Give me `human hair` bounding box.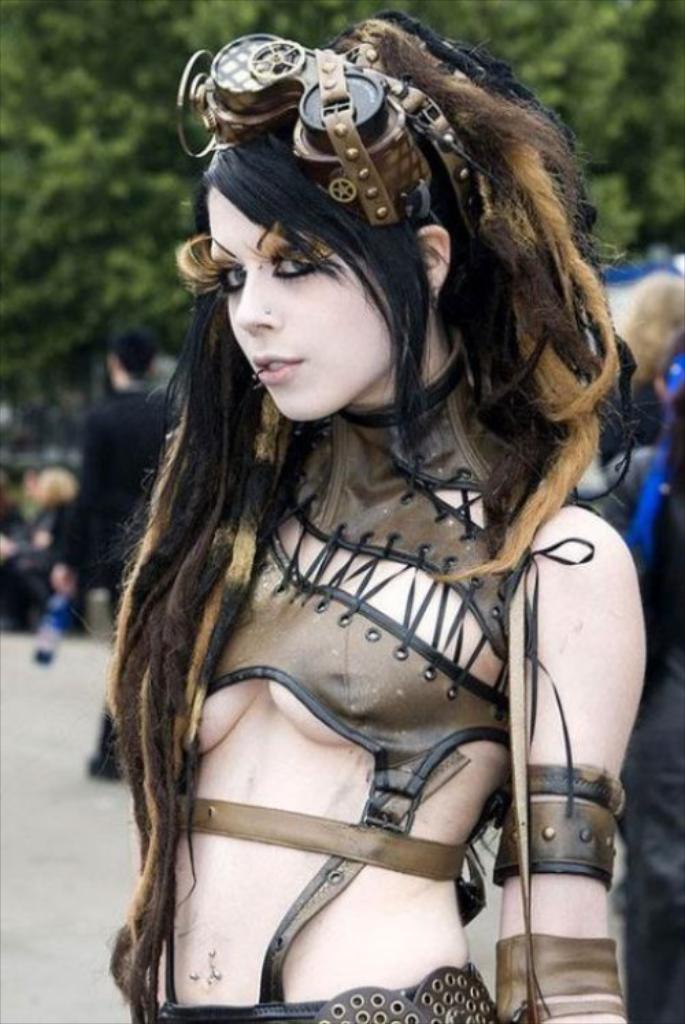
locate(134, 27, 629, 907).
